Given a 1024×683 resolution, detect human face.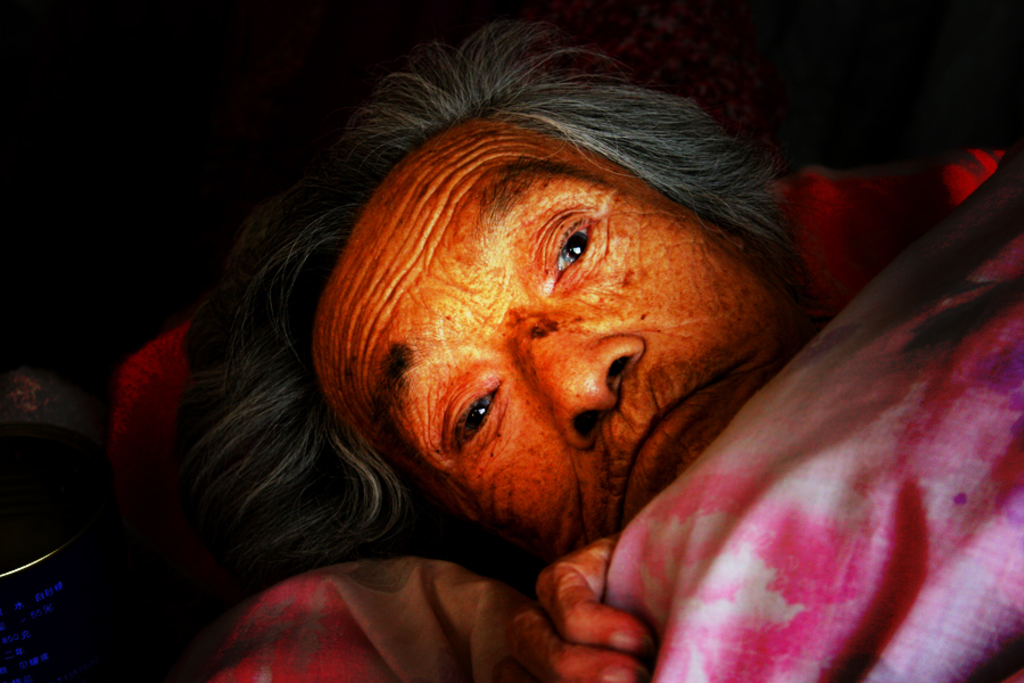
306:121:795:571.
